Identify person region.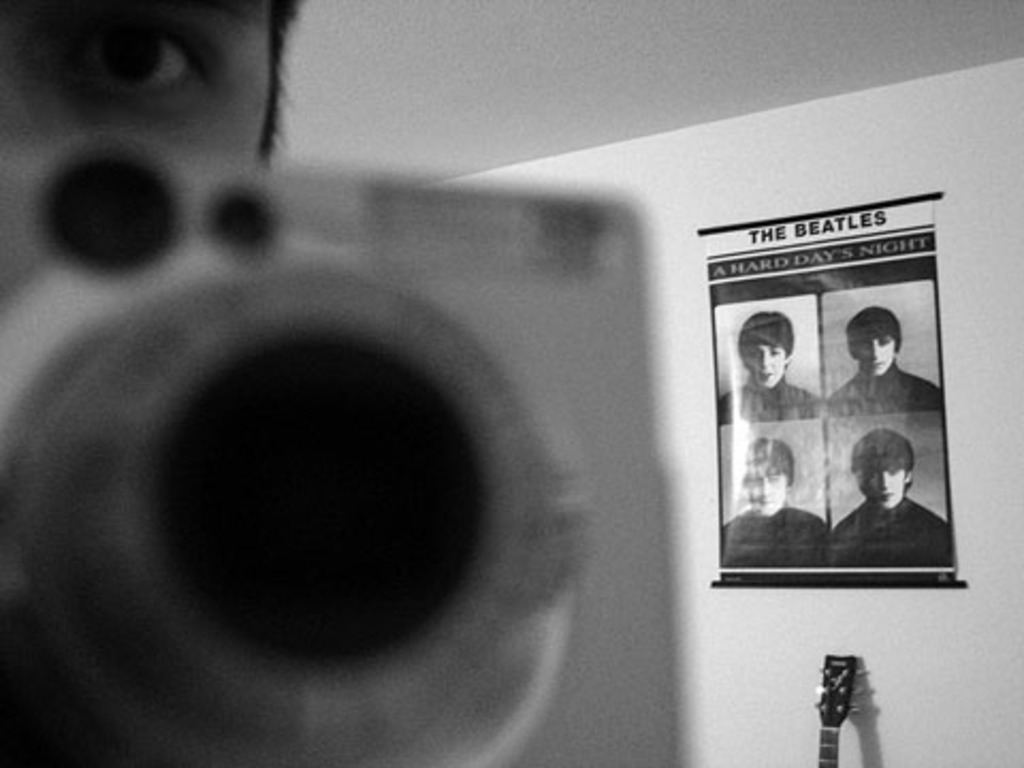
Region: box=[719, 309, 819, 414].
